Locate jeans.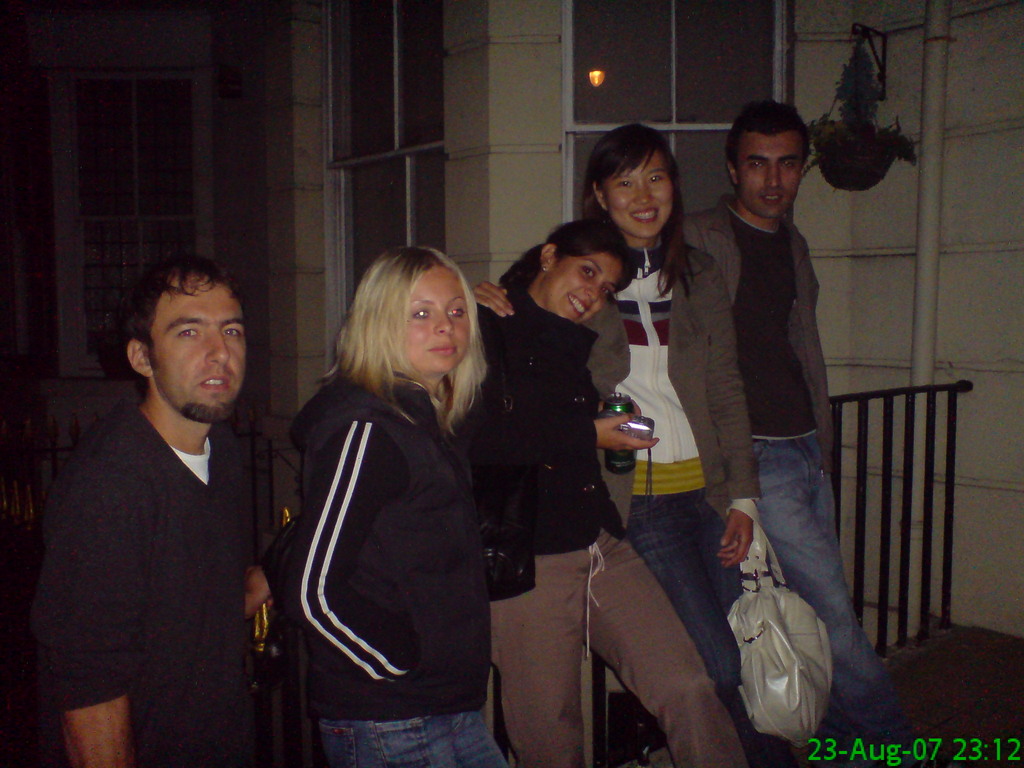
Bounding box: <bbox>630, 491, 752, 765</bbox>.
